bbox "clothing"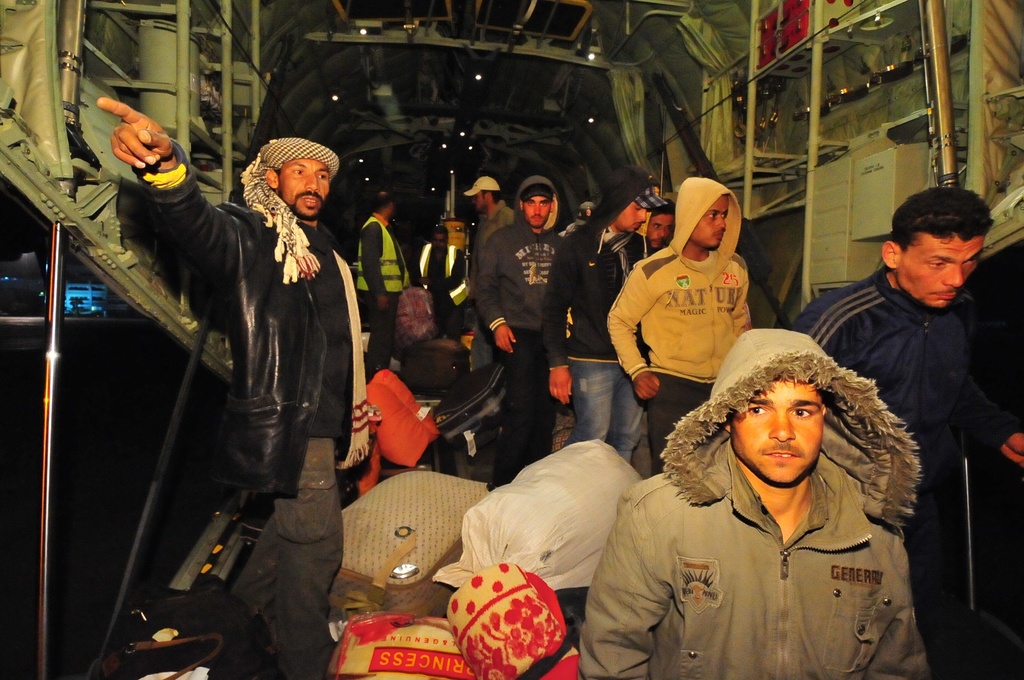
{"x1": 474, "y1": 198, "x2": 519, "y2": 248}
